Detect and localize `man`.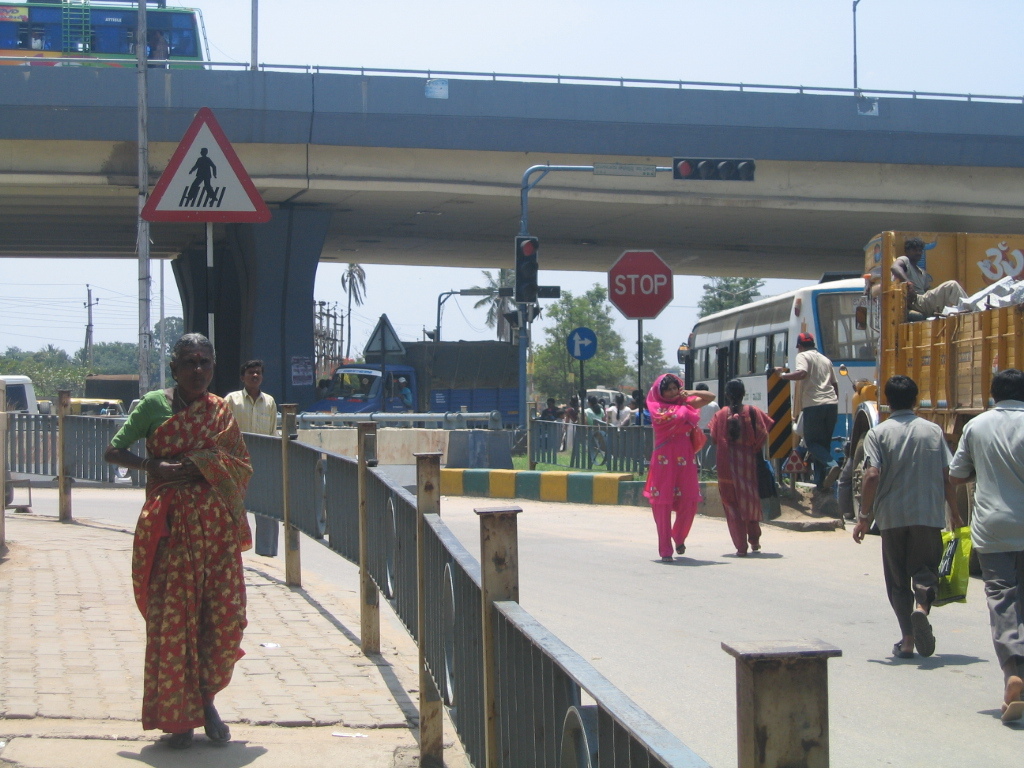
Localized at locate(698, 382, 722, 475).
